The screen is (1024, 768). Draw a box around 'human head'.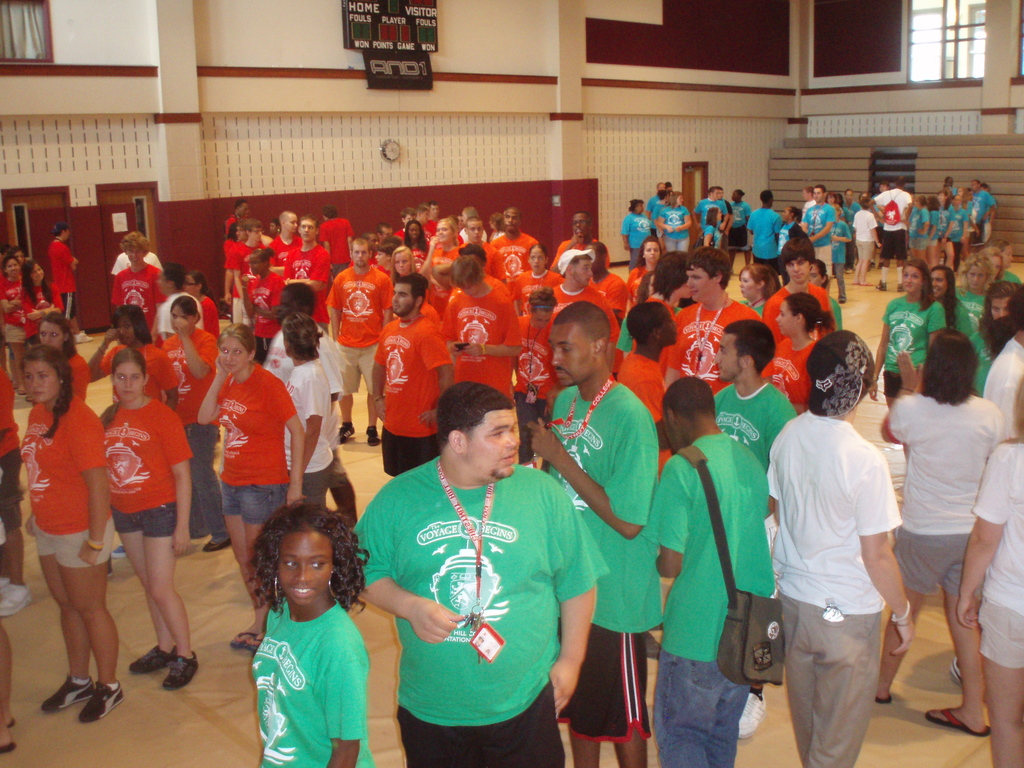
(x1=733, y1=188, x2=744, y2=202).
